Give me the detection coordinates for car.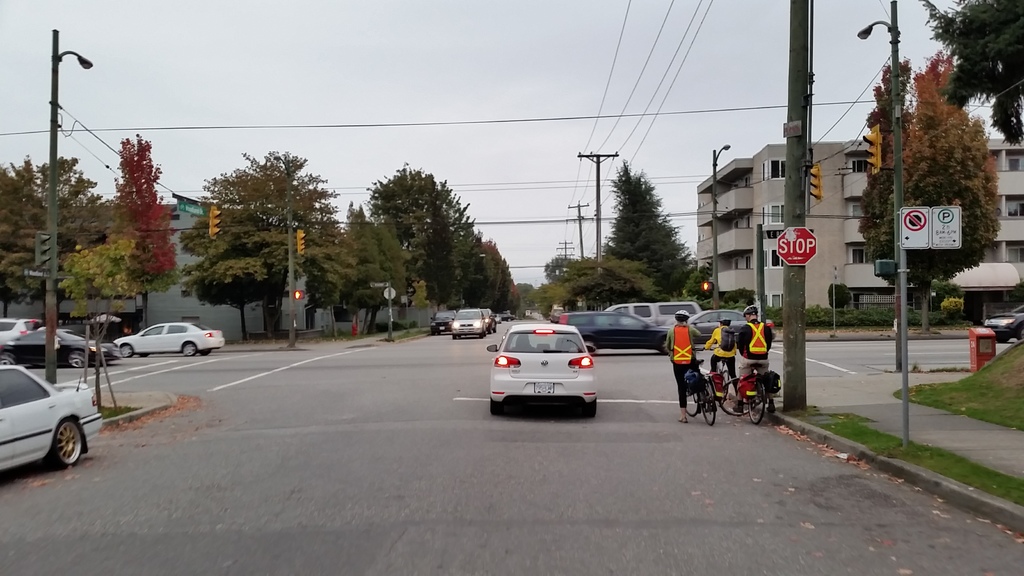
427, 306, 460, 337.
